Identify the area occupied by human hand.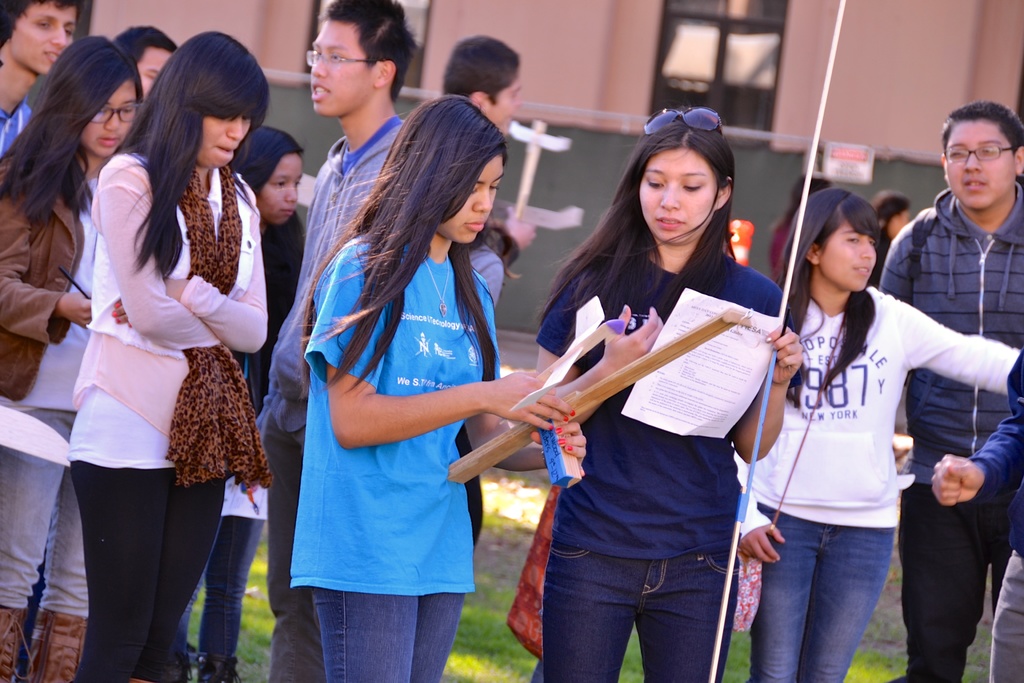
Area: BBox(600, 300, 664, 370).
